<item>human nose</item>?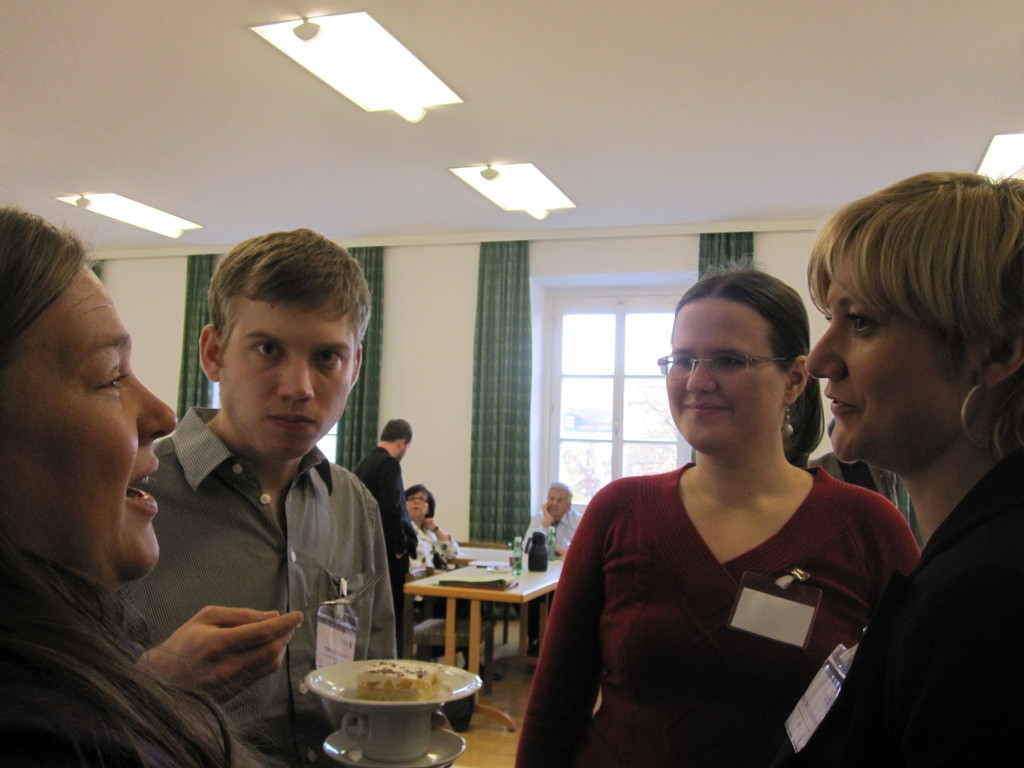
bbox(550, 496, 556, 508)
